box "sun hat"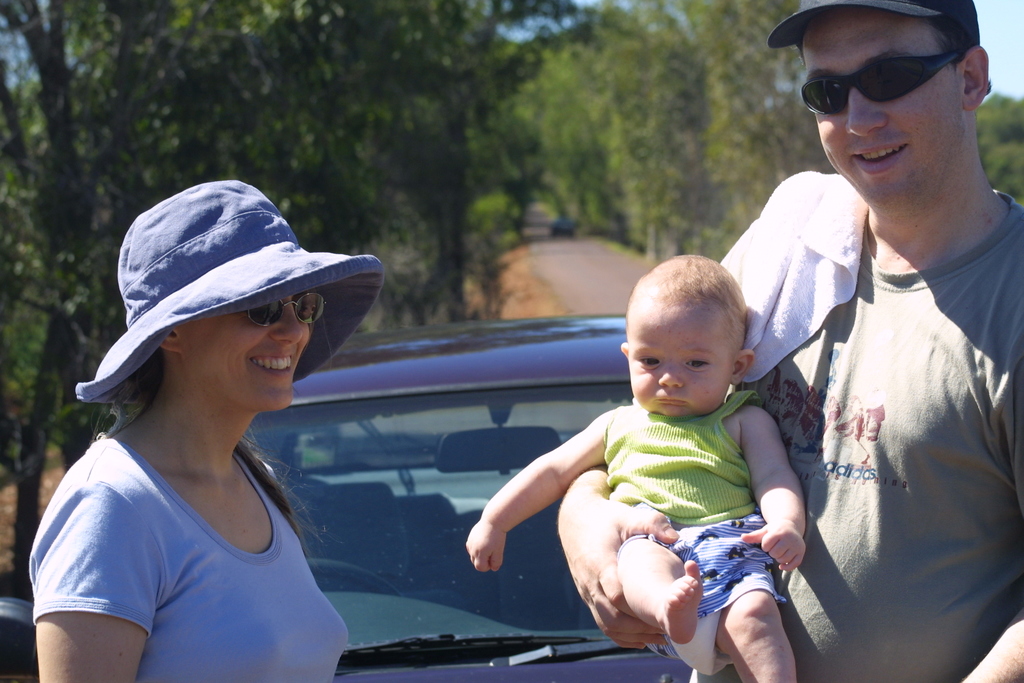
detection(762, 0, 984, 71)
